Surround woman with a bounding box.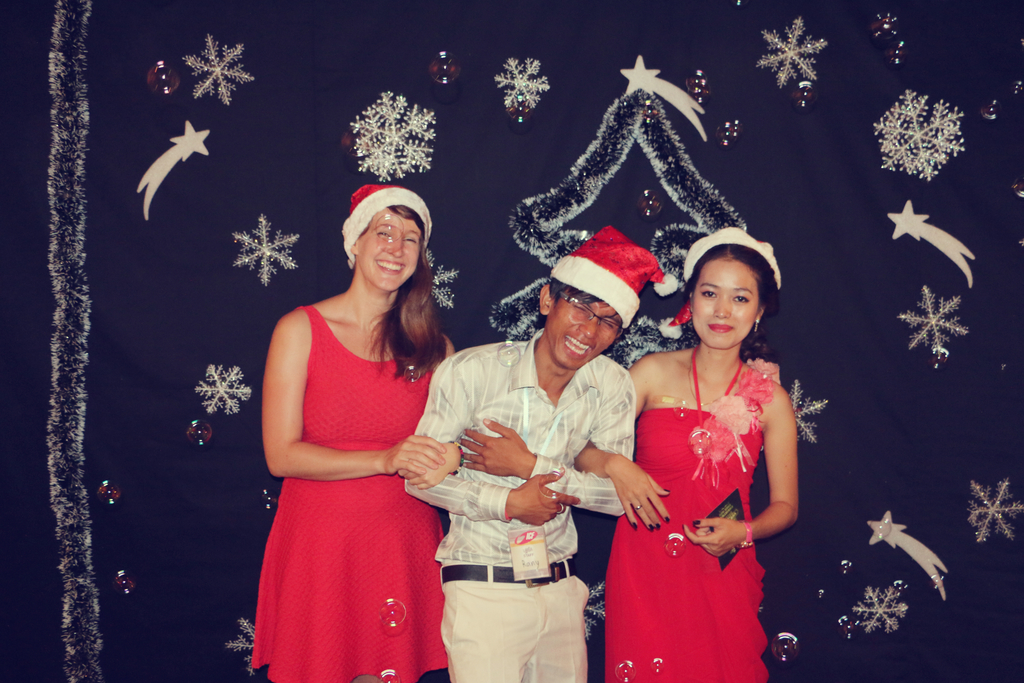
crop(257, 182, 458, 682).
